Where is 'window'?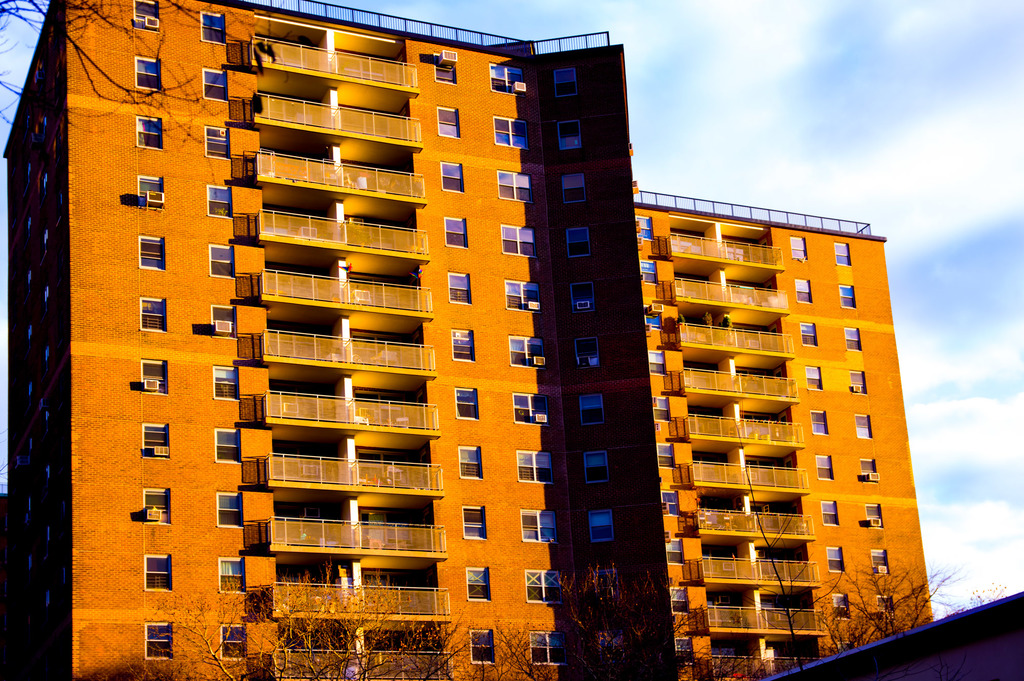
crop(573, 285, 593, 312).
